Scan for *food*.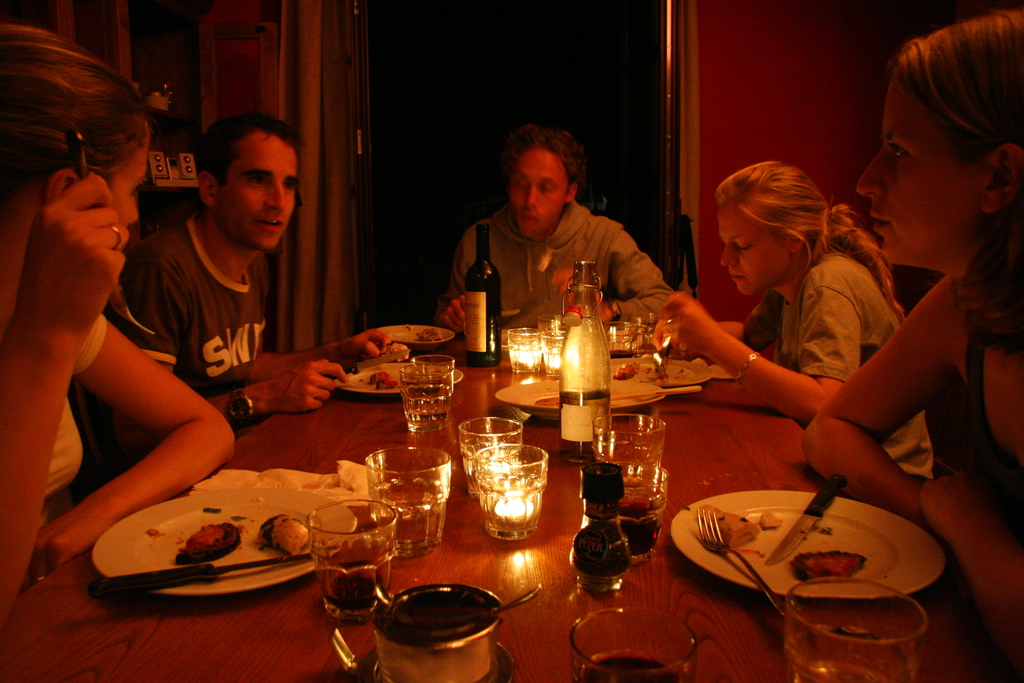
Scan result: pyautogui.locateOnScreen(419, 324, 442, 345).
